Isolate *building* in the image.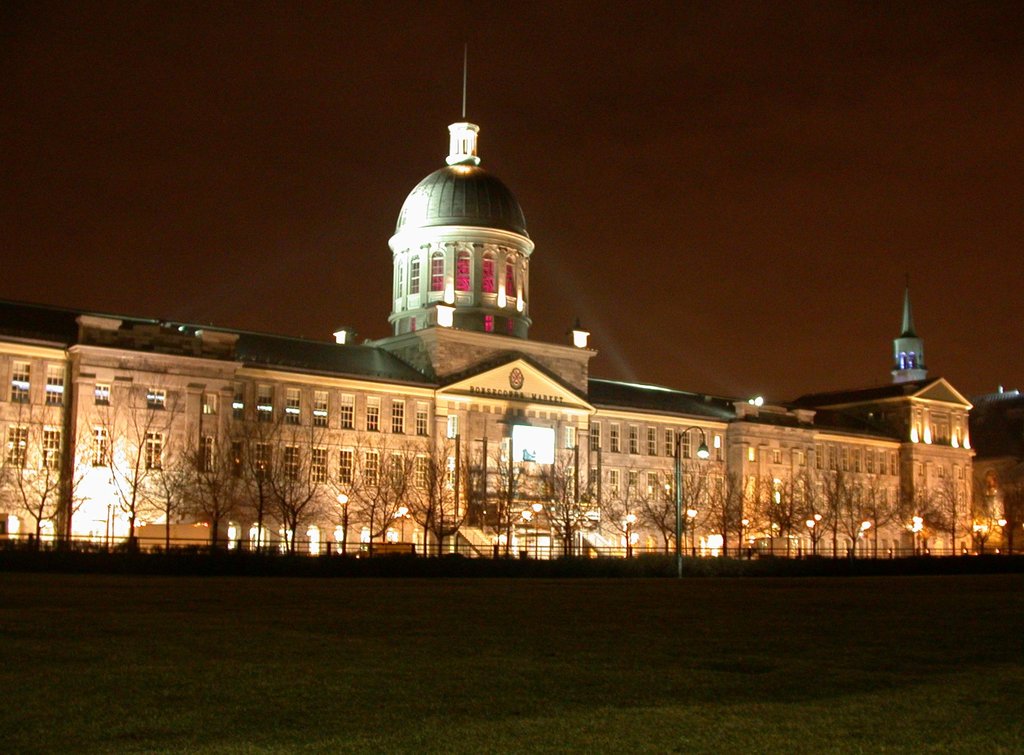
Isolated region: detection(0, 40, 972, 560).
